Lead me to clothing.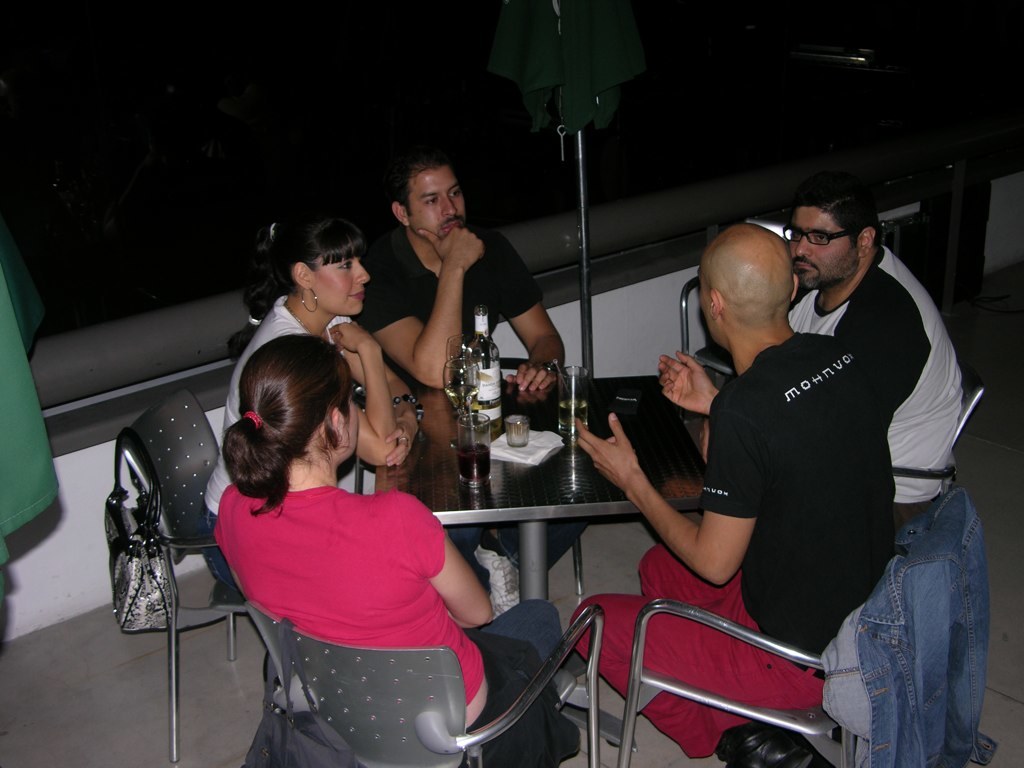
Lead to <bbox>787, 245, 969, 548</bbox>.
